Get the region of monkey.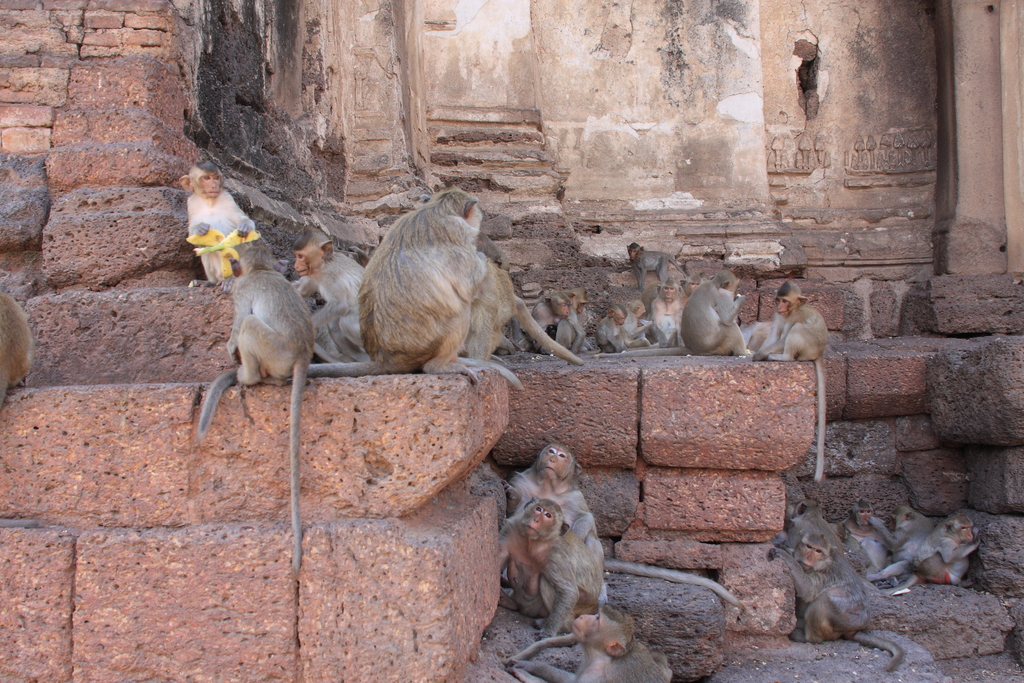
(595,301,630,354).
